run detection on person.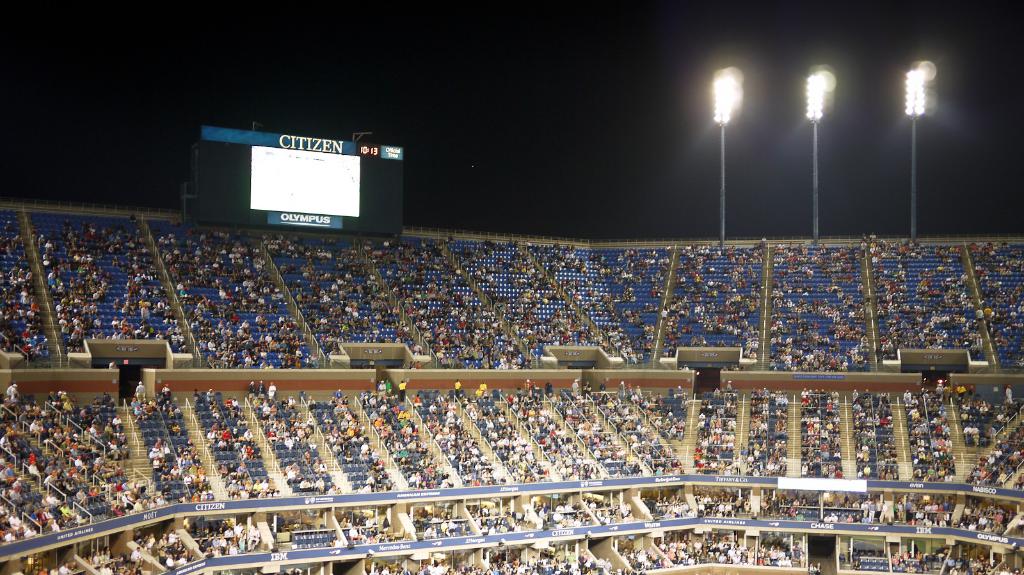
Result: <bbox>358, 438, 371, 462</bbox>.
